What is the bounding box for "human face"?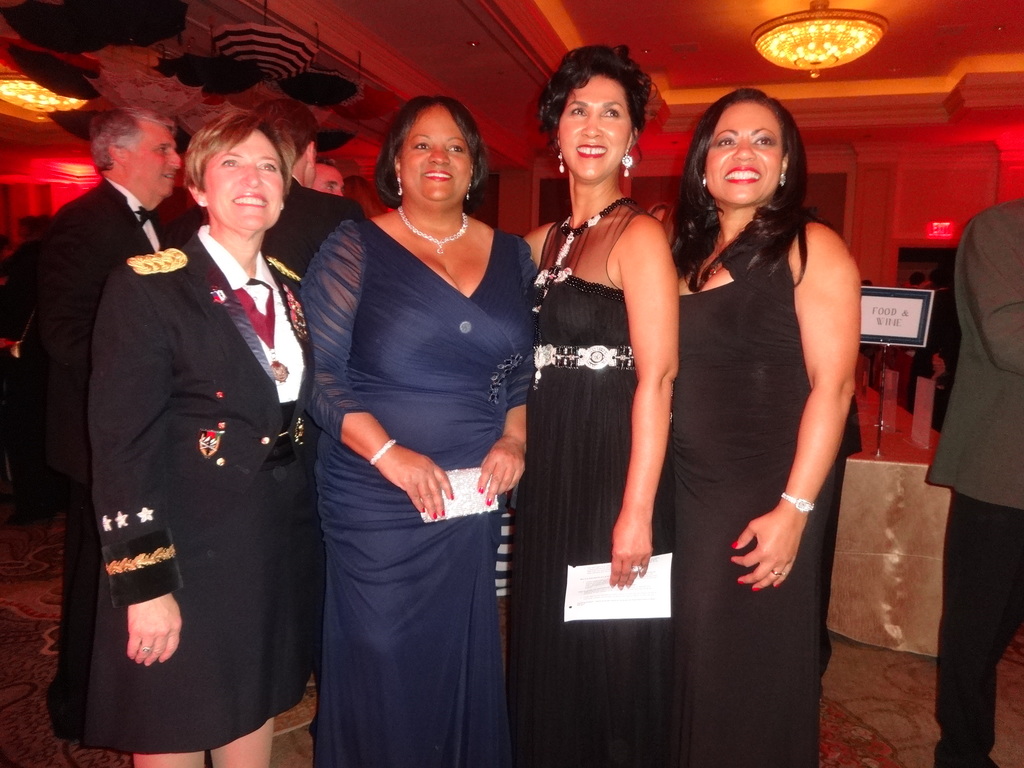
rect(204, 126, 280, 234).
